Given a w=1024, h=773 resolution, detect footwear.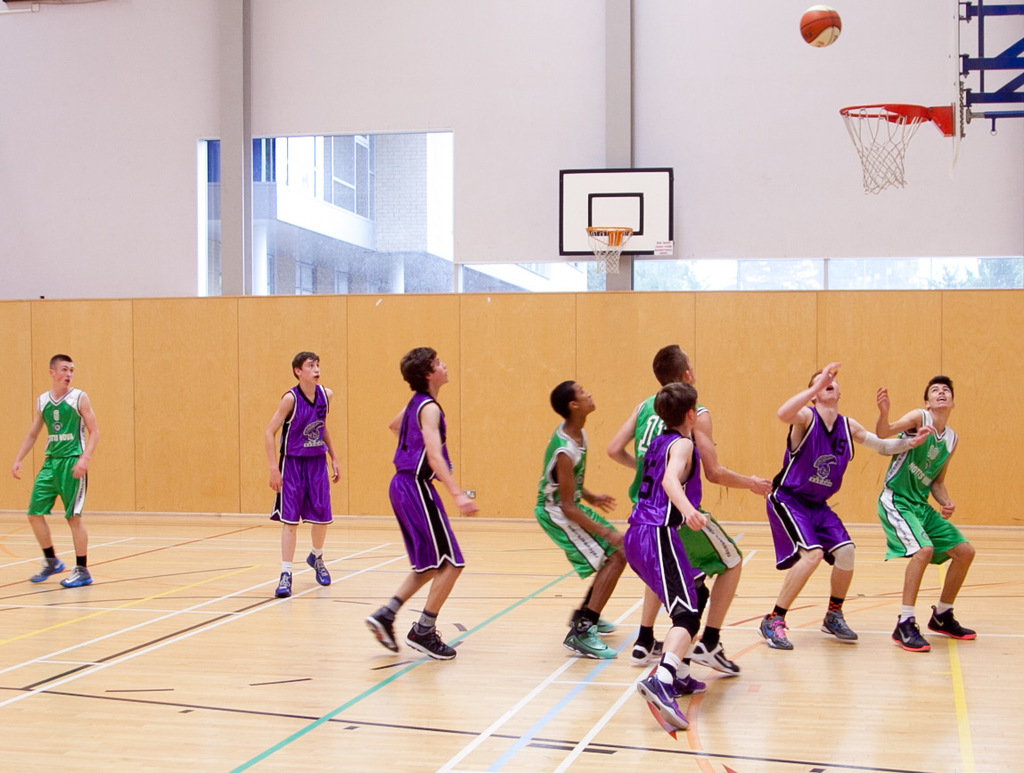
left=60, top=563, right=92, bottom=590.
